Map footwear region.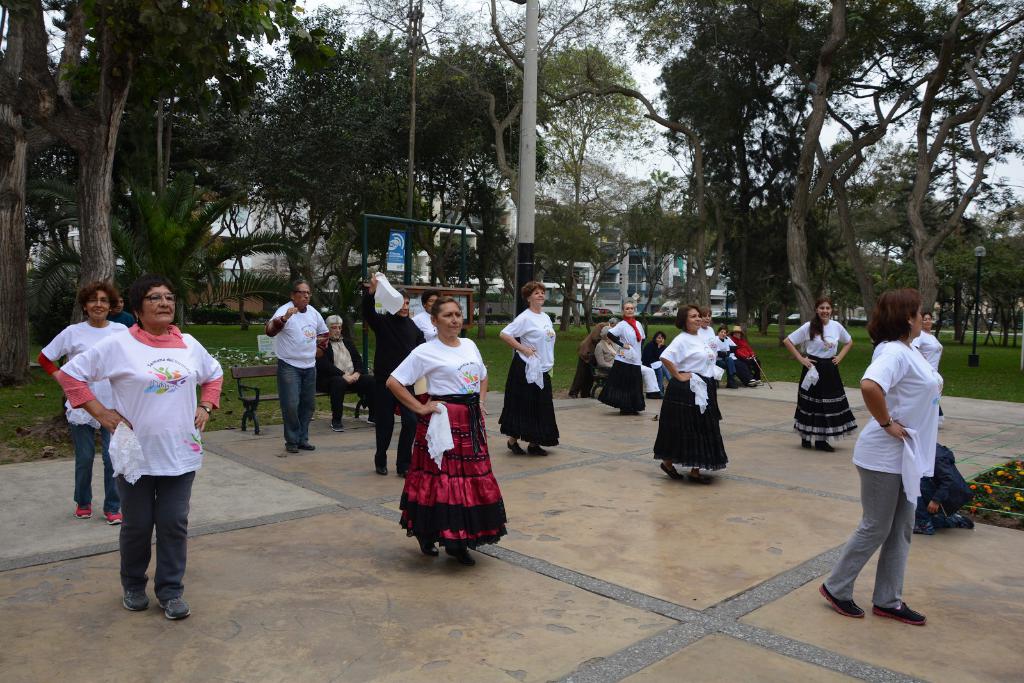
Mapped to <bbox>813, 441, 835, 449</bbox>.
